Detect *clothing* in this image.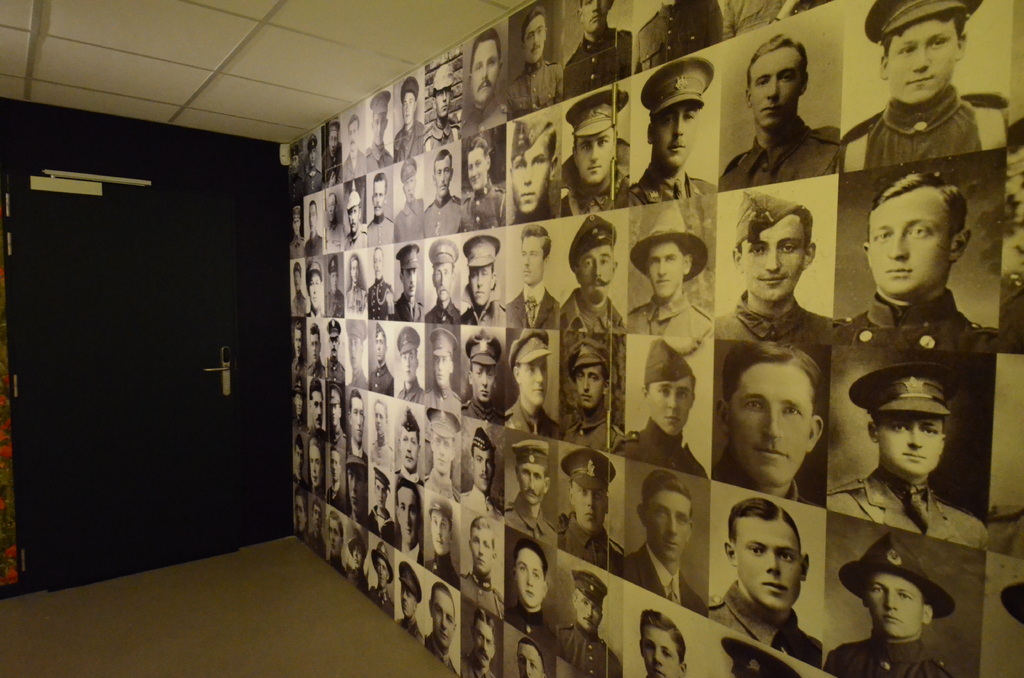
Detection: bbox=[556, 408, 622, 455].
